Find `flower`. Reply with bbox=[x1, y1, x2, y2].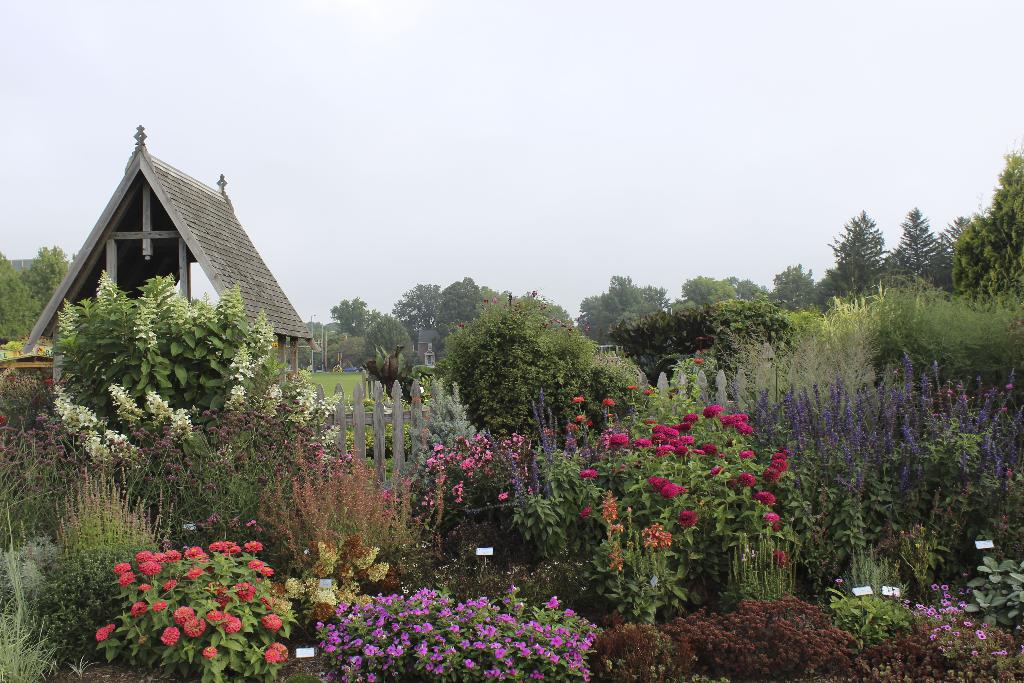
bbox=[250, 558, 276, 577].
